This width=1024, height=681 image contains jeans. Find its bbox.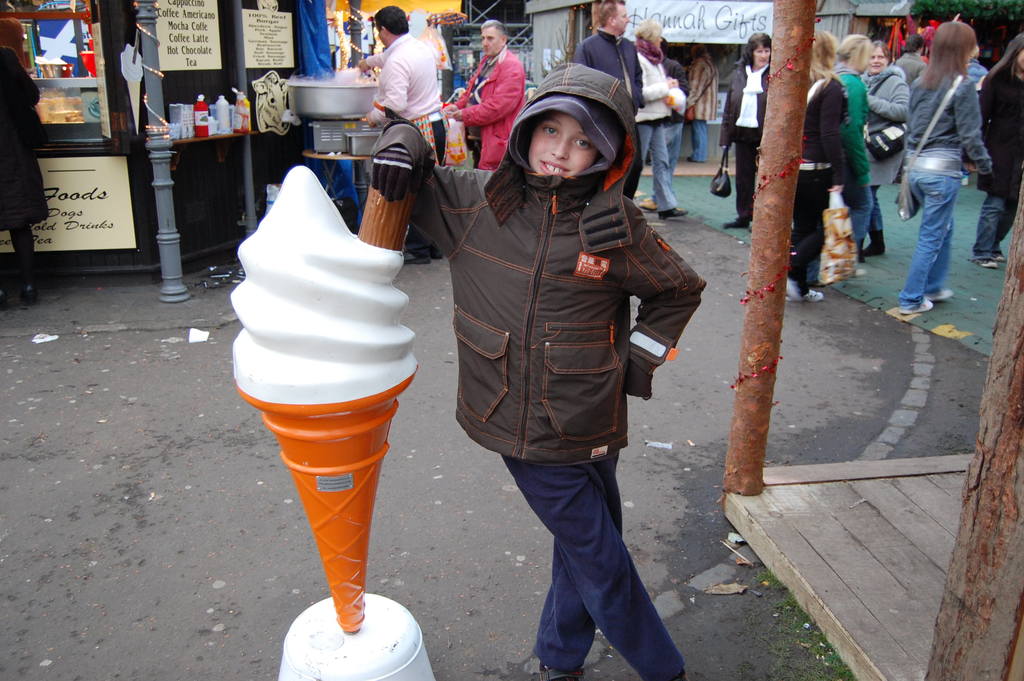
(x1=694, y1=122, x2=706, y2=164).
